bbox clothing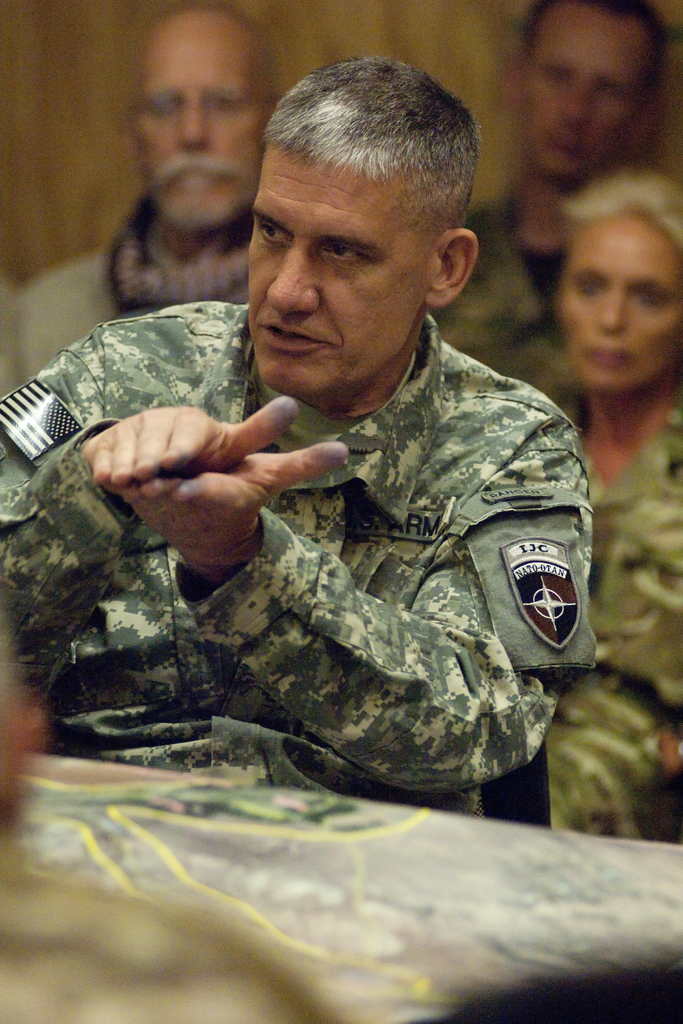
detection(32, 229, 623, 819)
